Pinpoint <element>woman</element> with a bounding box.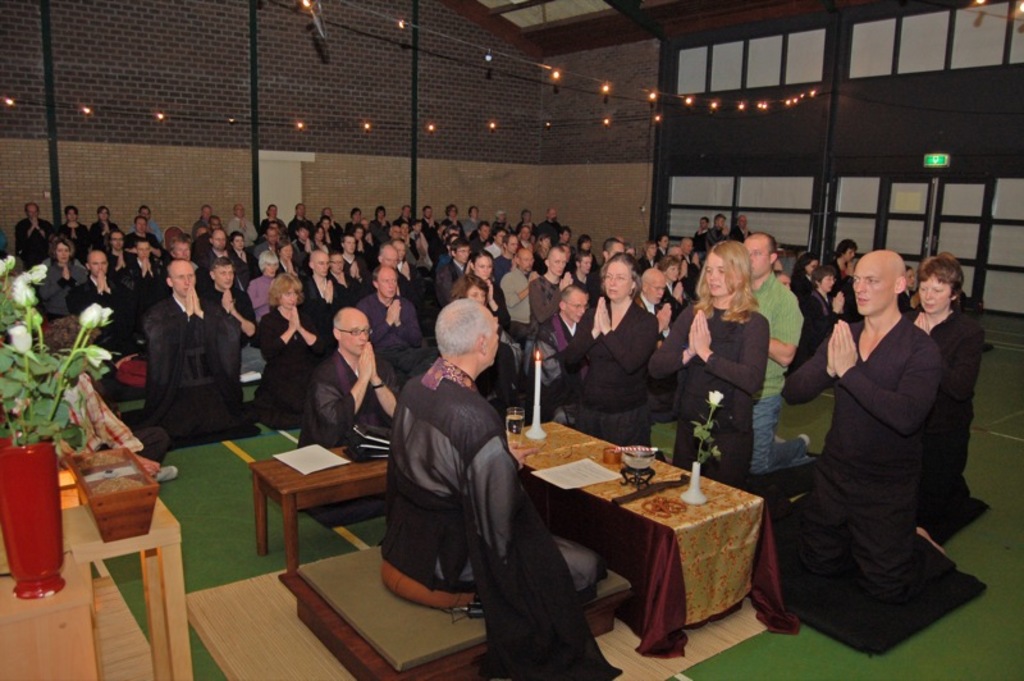
box(453, 276, 486, 306).
